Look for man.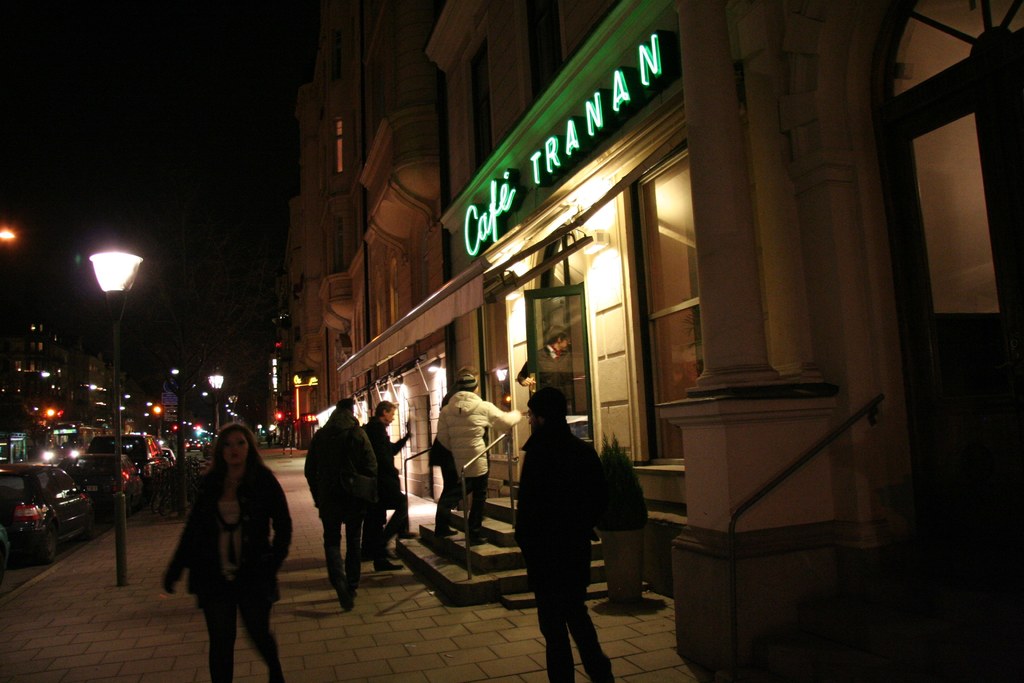
Found: <box>300,399,376,608</box>.
